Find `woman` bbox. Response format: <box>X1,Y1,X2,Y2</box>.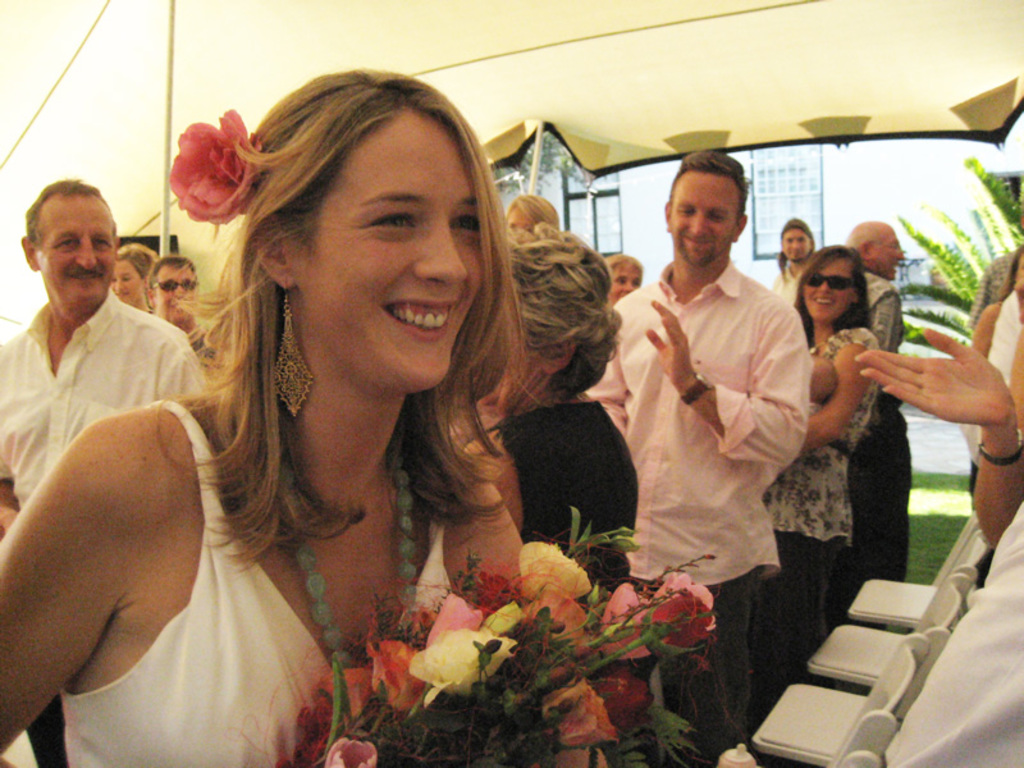
<box>749,248,882,767</box>.
